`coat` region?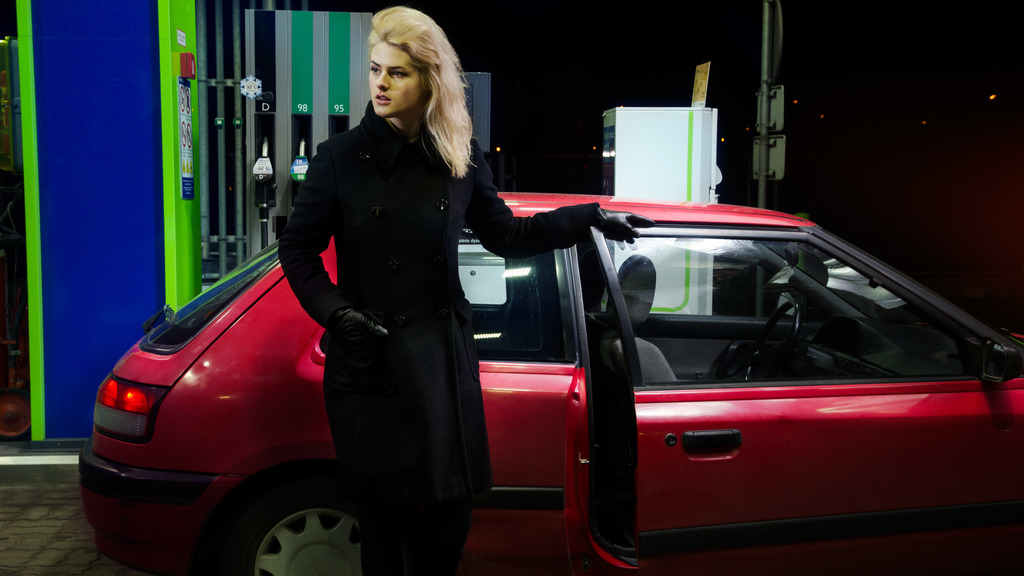
(282, 54, 527, 477)
